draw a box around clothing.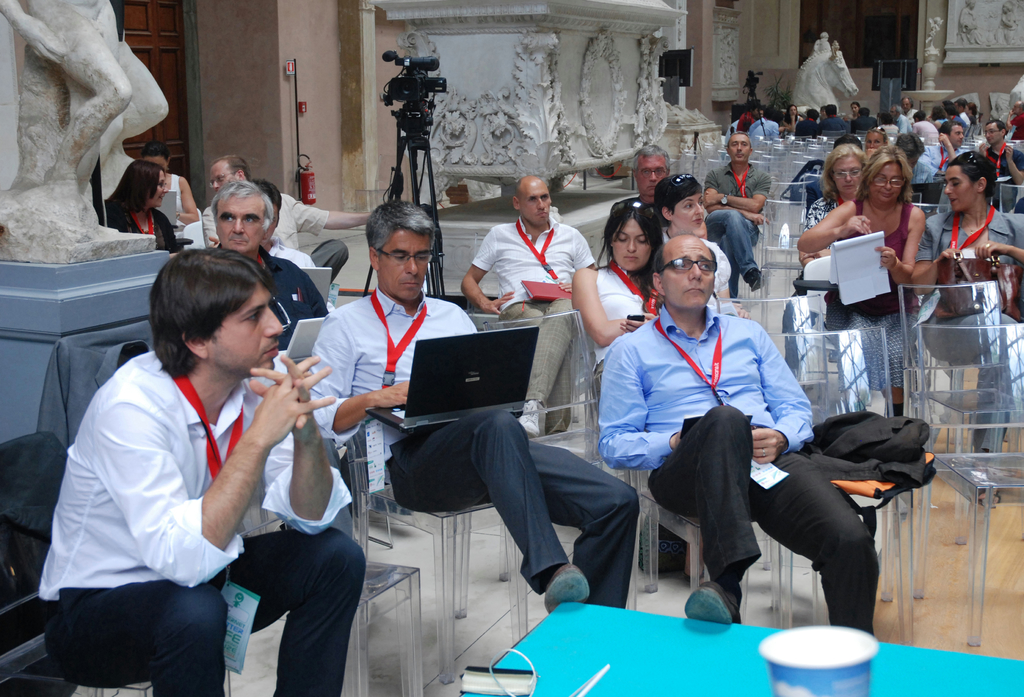
[307, 286, 641, 609].
